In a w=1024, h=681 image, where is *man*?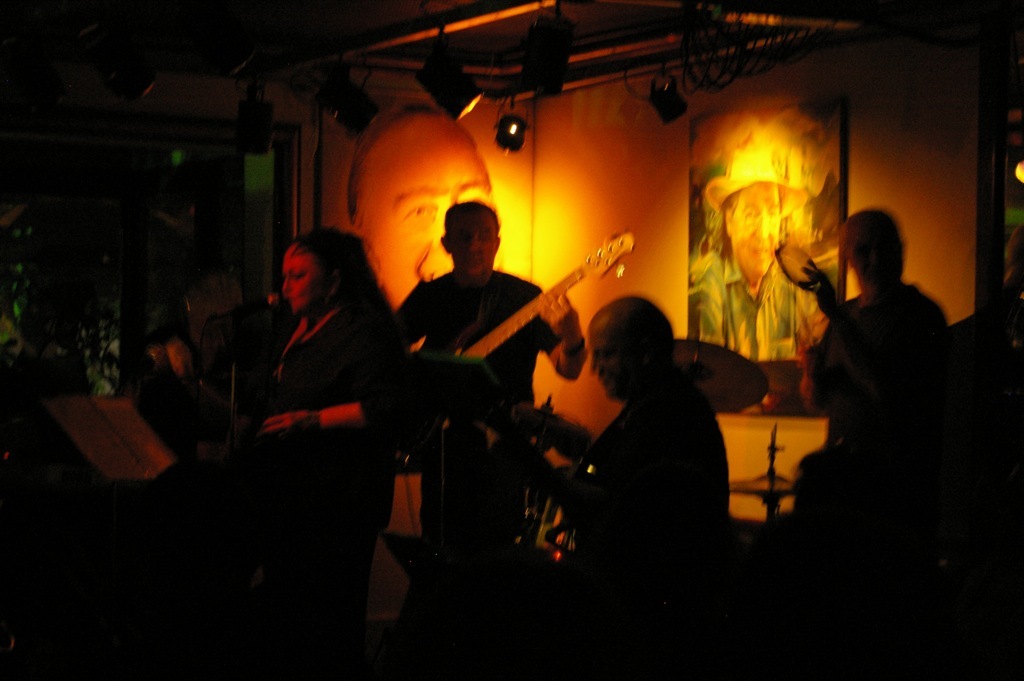
Rect(545, 293, 731, 680).
